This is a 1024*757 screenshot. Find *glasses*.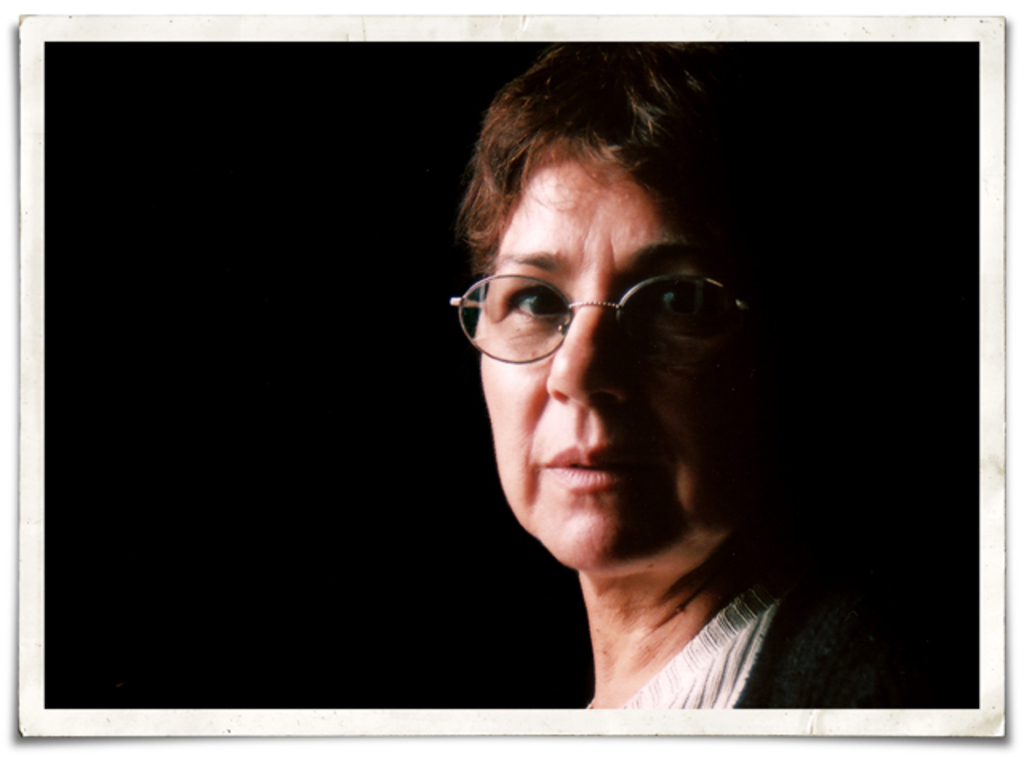
Bounding box: <bbox>446, 245, 758, 370</bbox>.
